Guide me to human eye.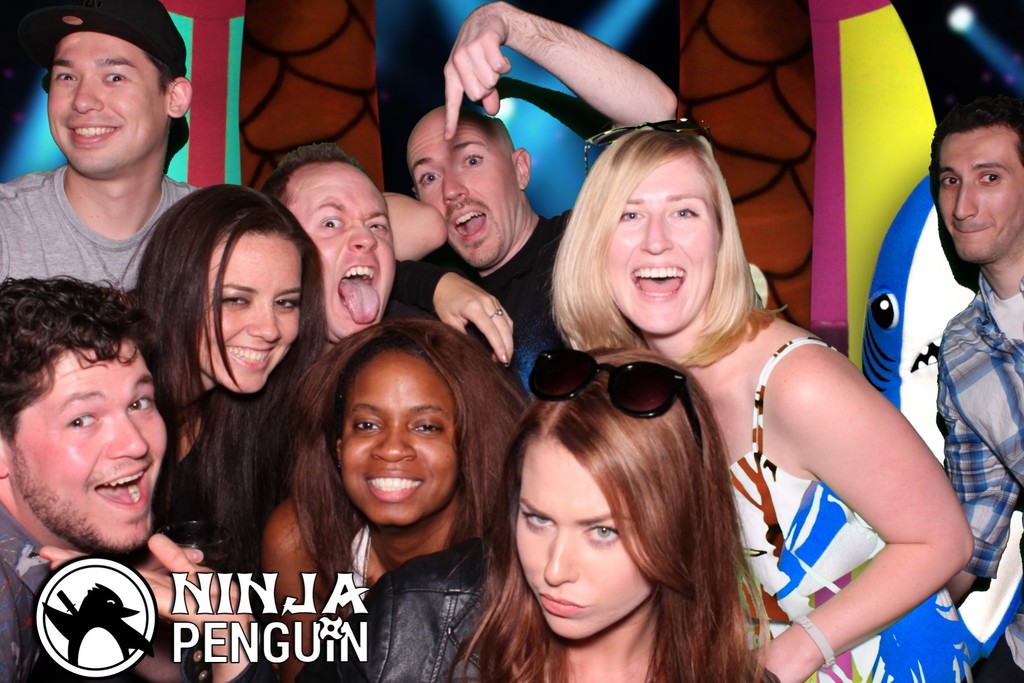
Guidance: 577 521 621 546.
